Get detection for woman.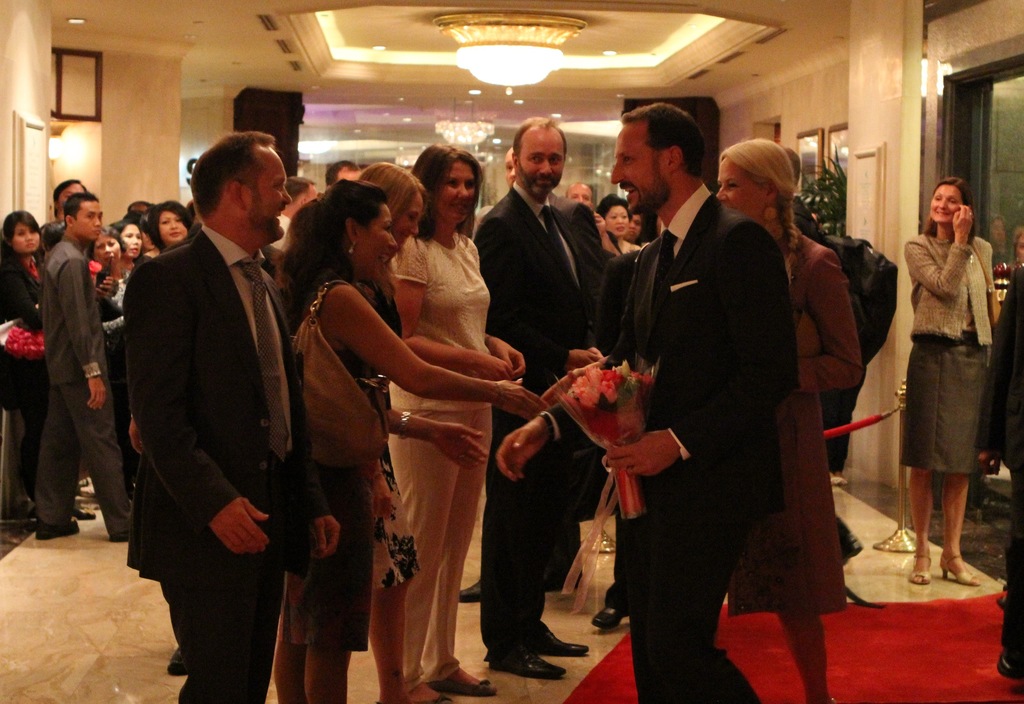
Detection: <bbox>110, 220, 146, 283</bbox>.
